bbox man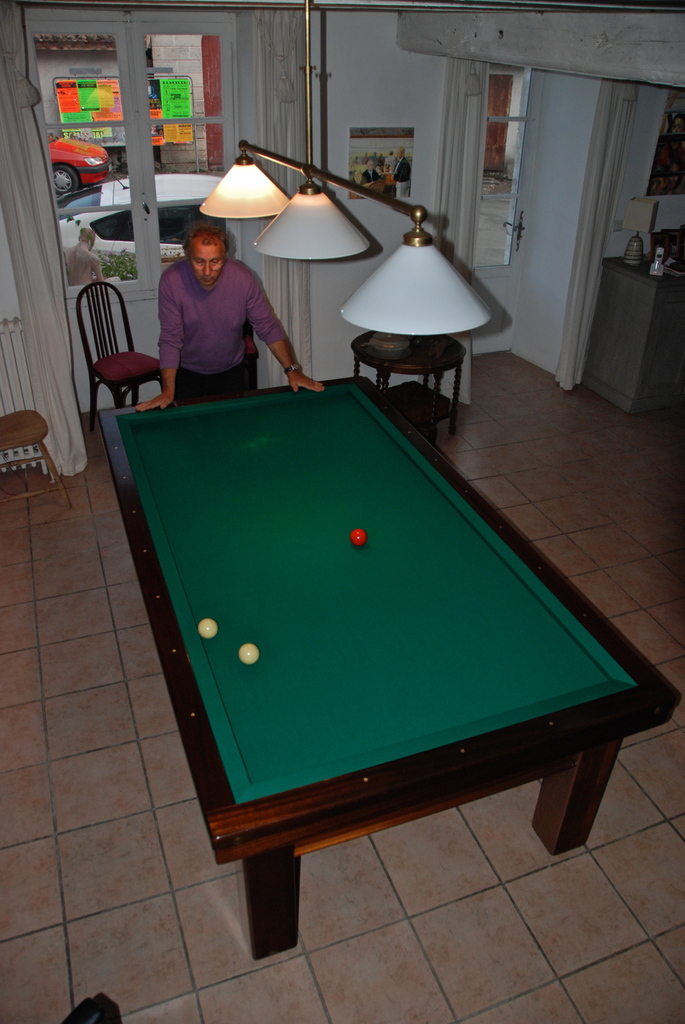
{"left": 65, "top": 227, "right": 101, "bottom": 293}
